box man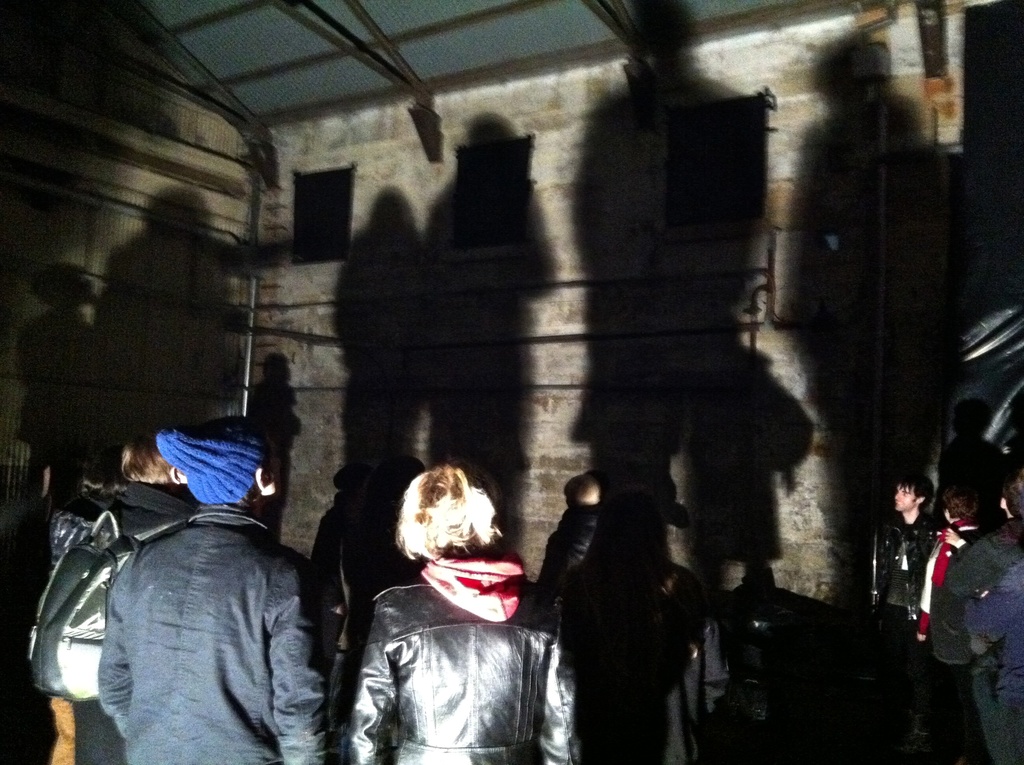
Rect(99, 413, 321, 764)
